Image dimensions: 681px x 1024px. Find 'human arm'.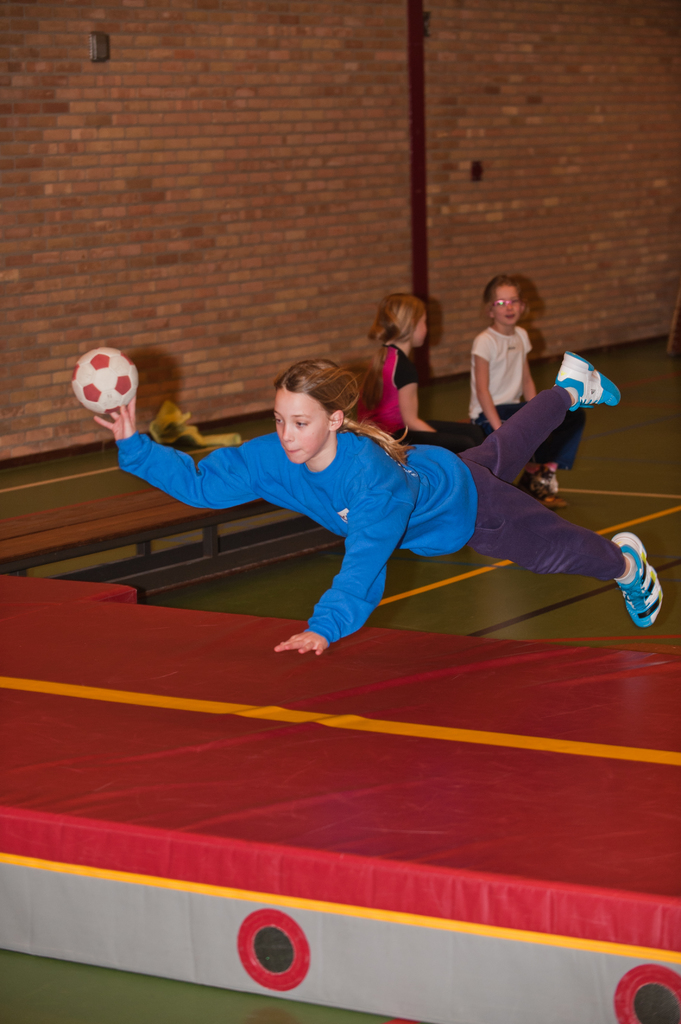
[x1=467, y1=344, x2=501, y2=433].
